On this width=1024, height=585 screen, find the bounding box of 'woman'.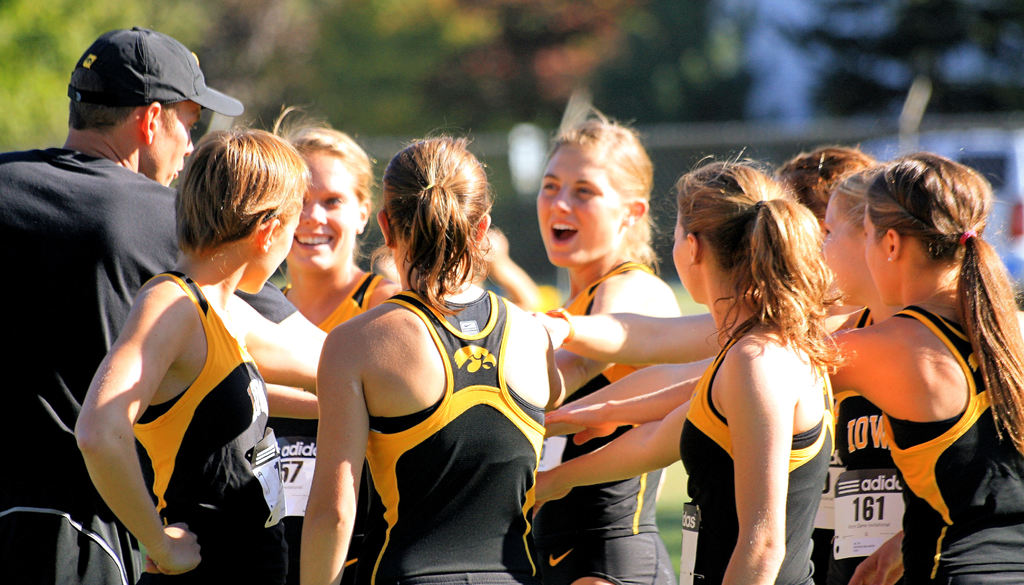
Bounding box: l=538, t=92, r=681, b=584.
